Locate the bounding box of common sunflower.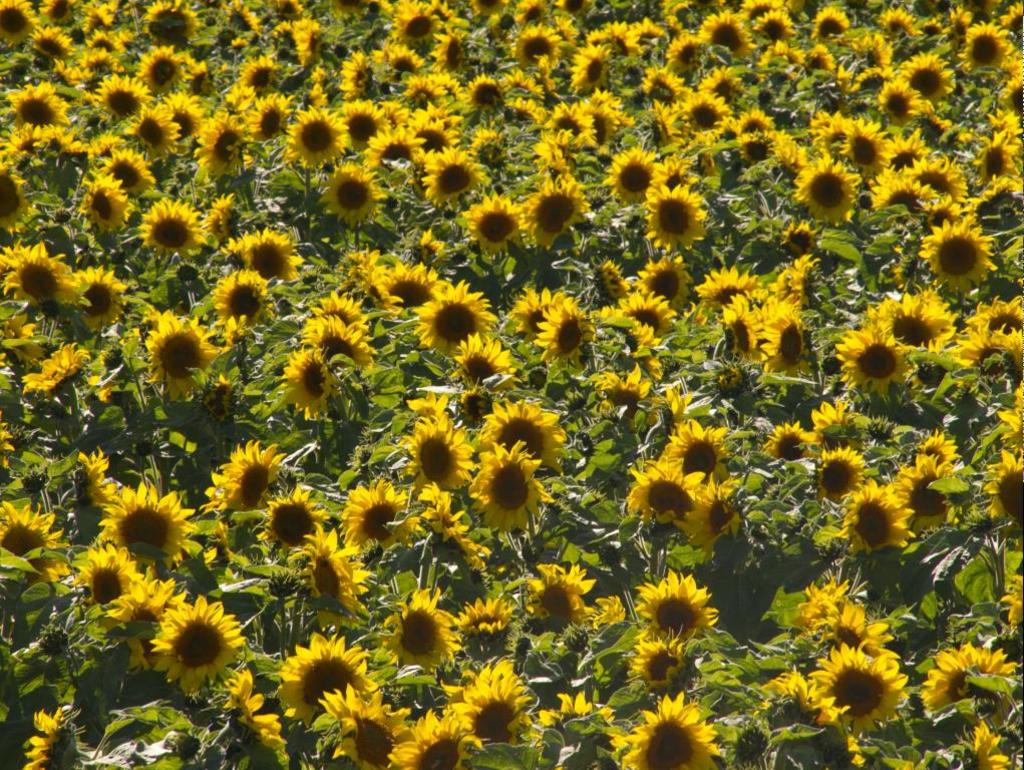
Bounding box: <box>525,568,597,646</box>.
